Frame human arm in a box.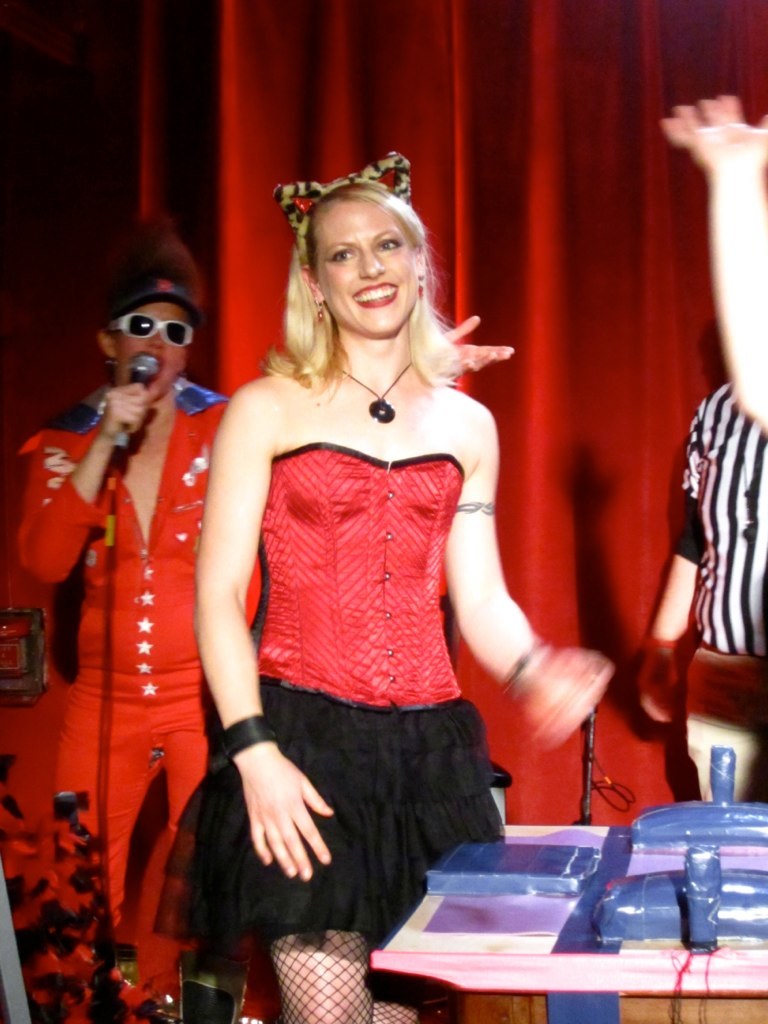
<box>22,377,158,582</box>.
